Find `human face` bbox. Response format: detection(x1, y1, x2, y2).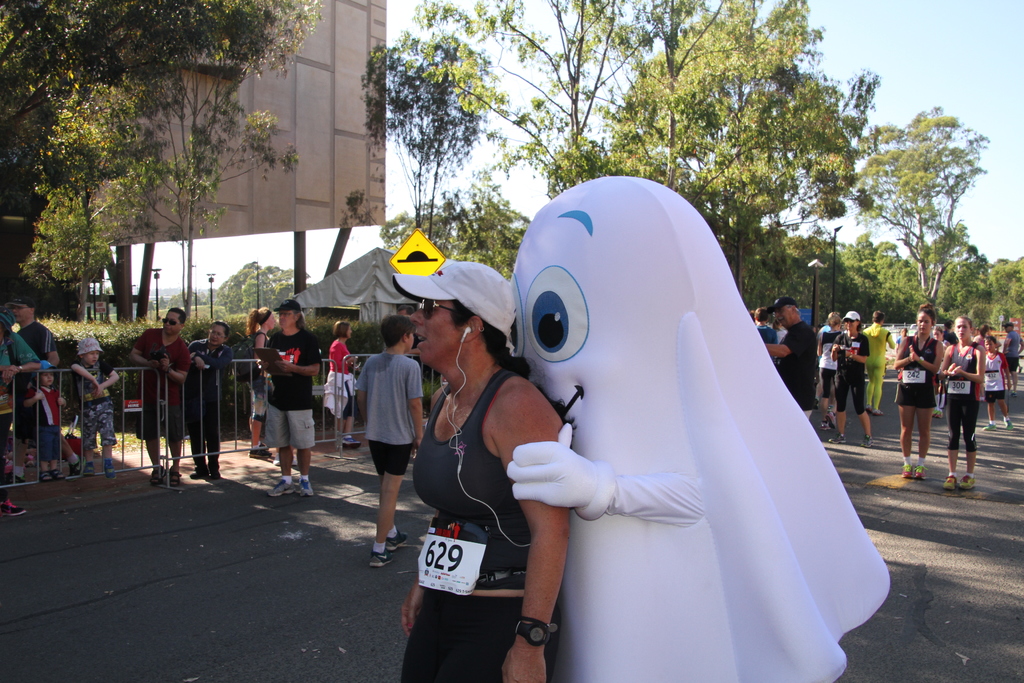
detection(159, 314, 179, 331).
